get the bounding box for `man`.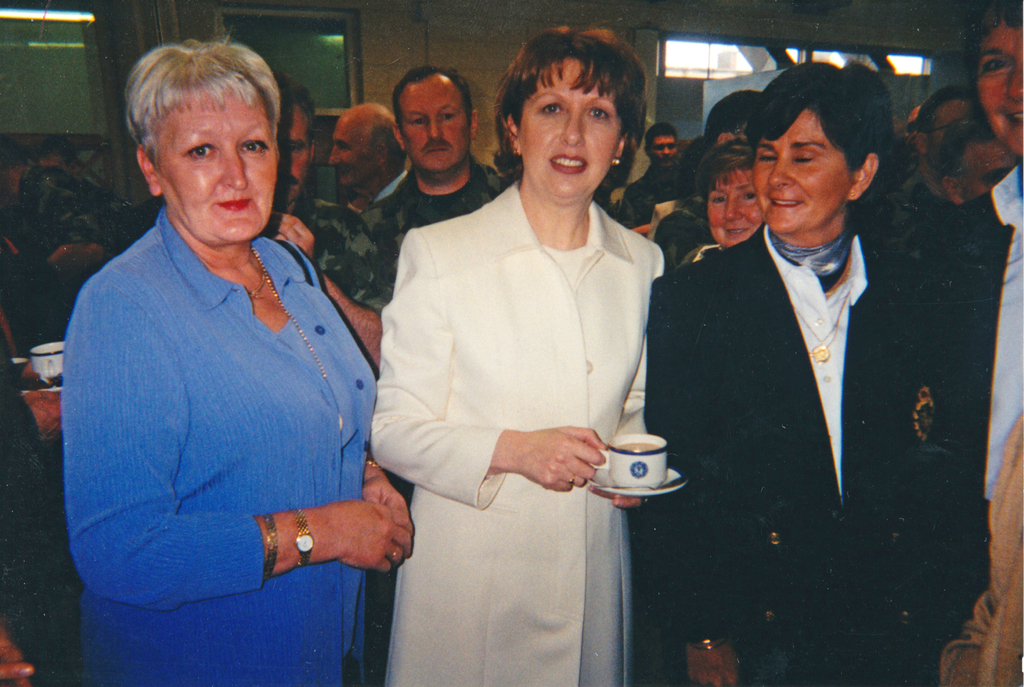
x1=327, y1=106, x2=416, y2=211.
